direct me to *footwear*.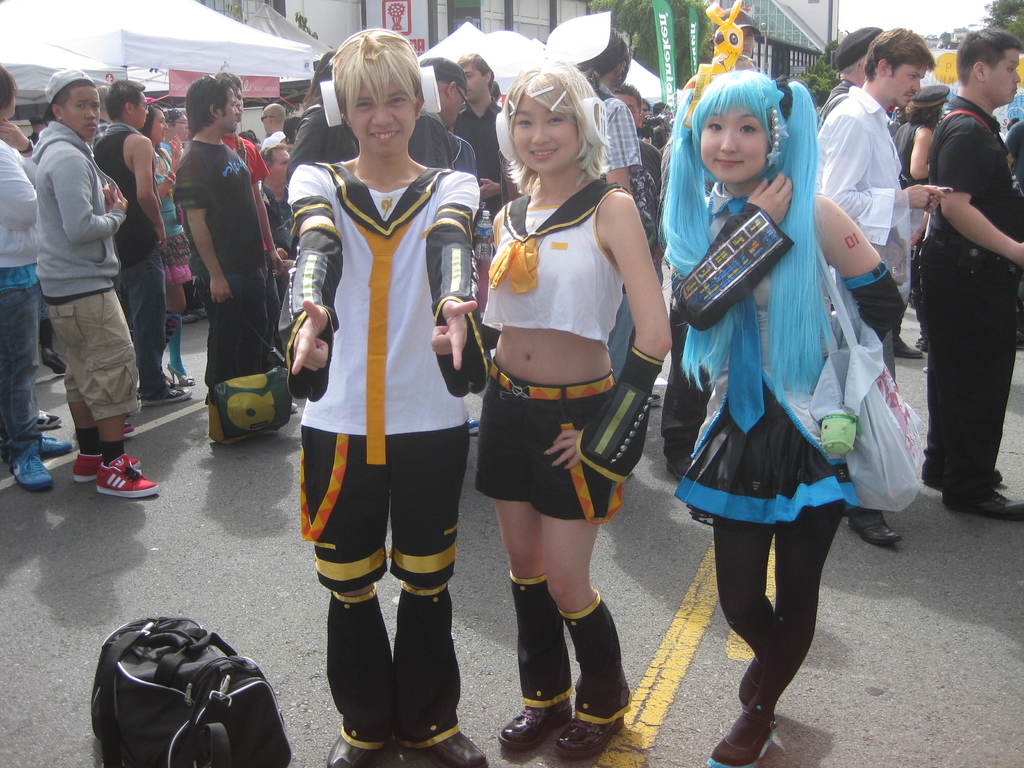
Direction: <region>179, 312, 200, 322</region>.
